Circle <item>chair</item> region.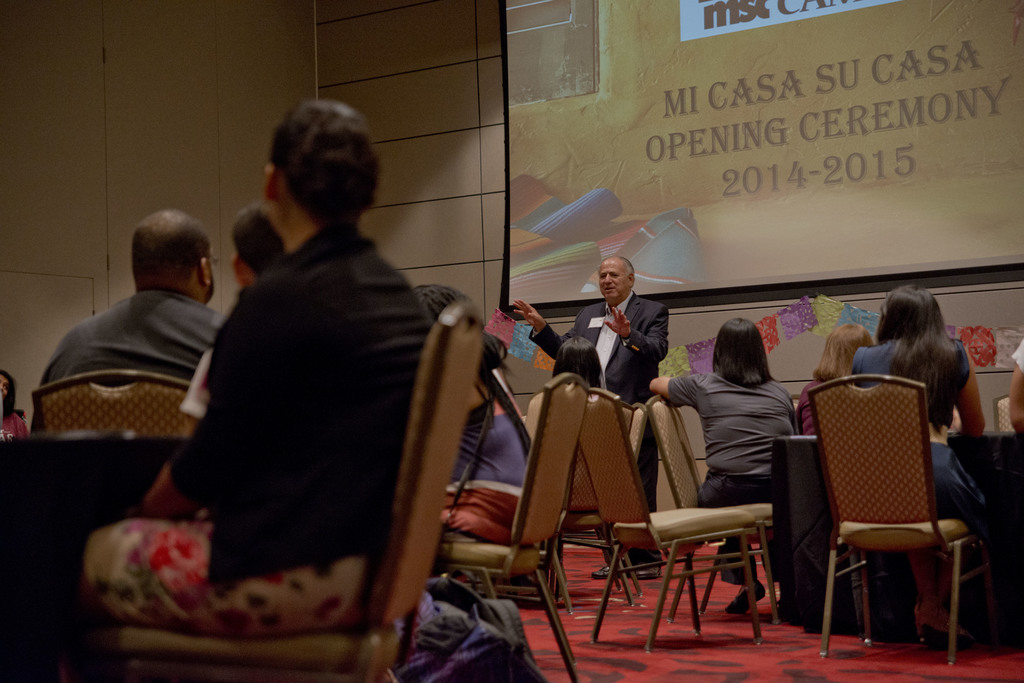
Region: box(428, 375, 579, 682).
